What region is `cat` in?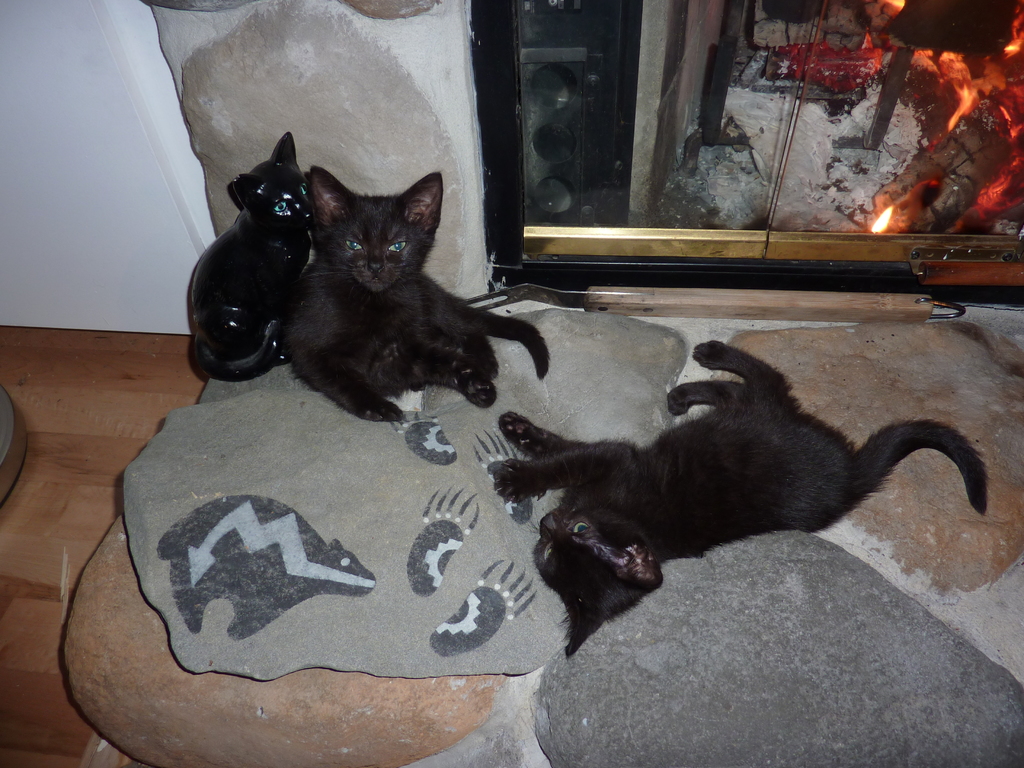
x1=493 y1=341 x2=988 y2=660.
